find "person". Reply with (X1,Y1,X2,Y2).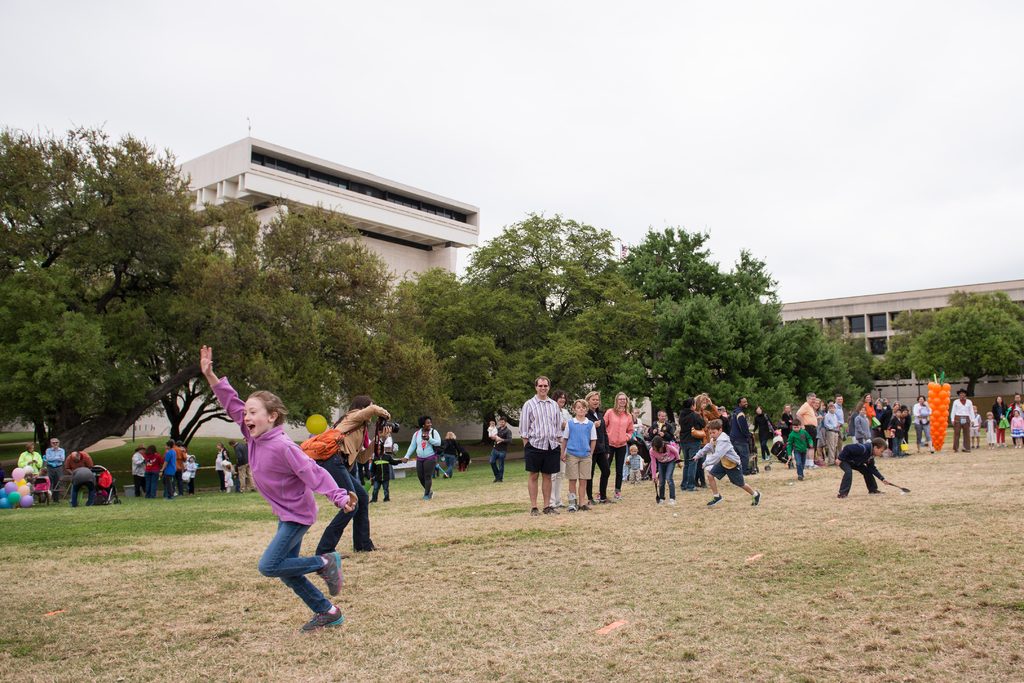
(516,376,570,523).
